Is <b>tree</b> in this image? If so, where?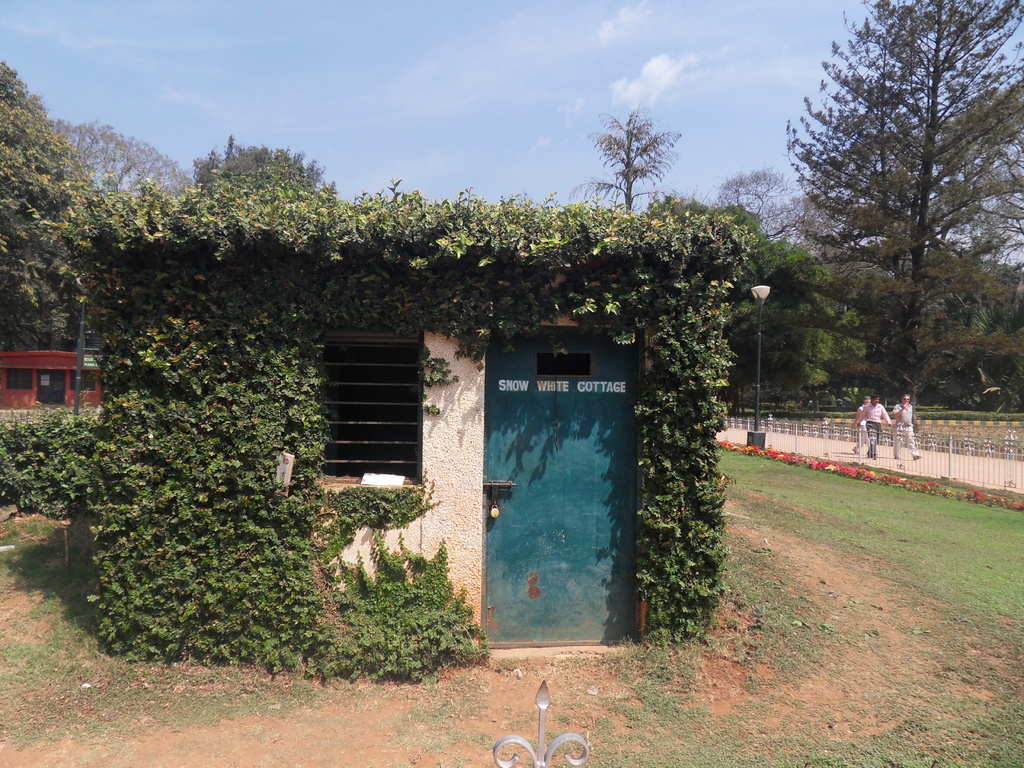
Yes, at (left=565, top=104, right=682, bottom=221).
